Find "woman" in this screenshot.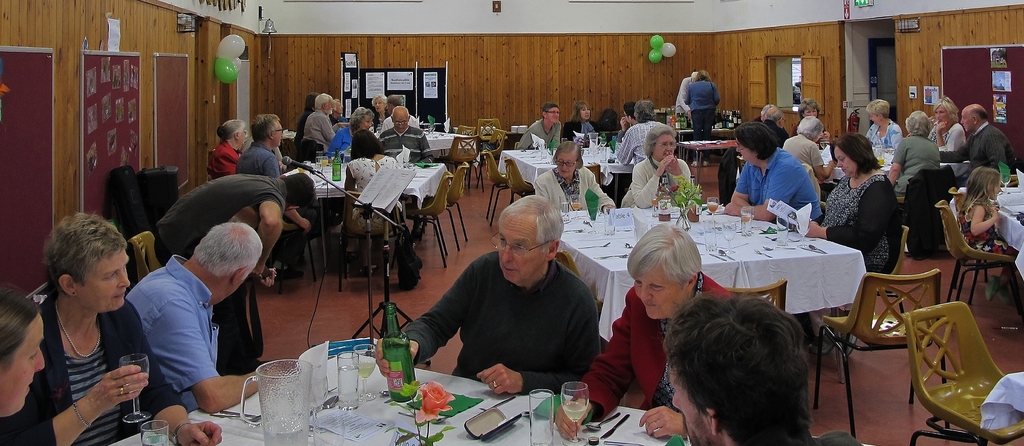
The bounding box for "woman" is (left=0, top=289, right=45, bottom=415).
